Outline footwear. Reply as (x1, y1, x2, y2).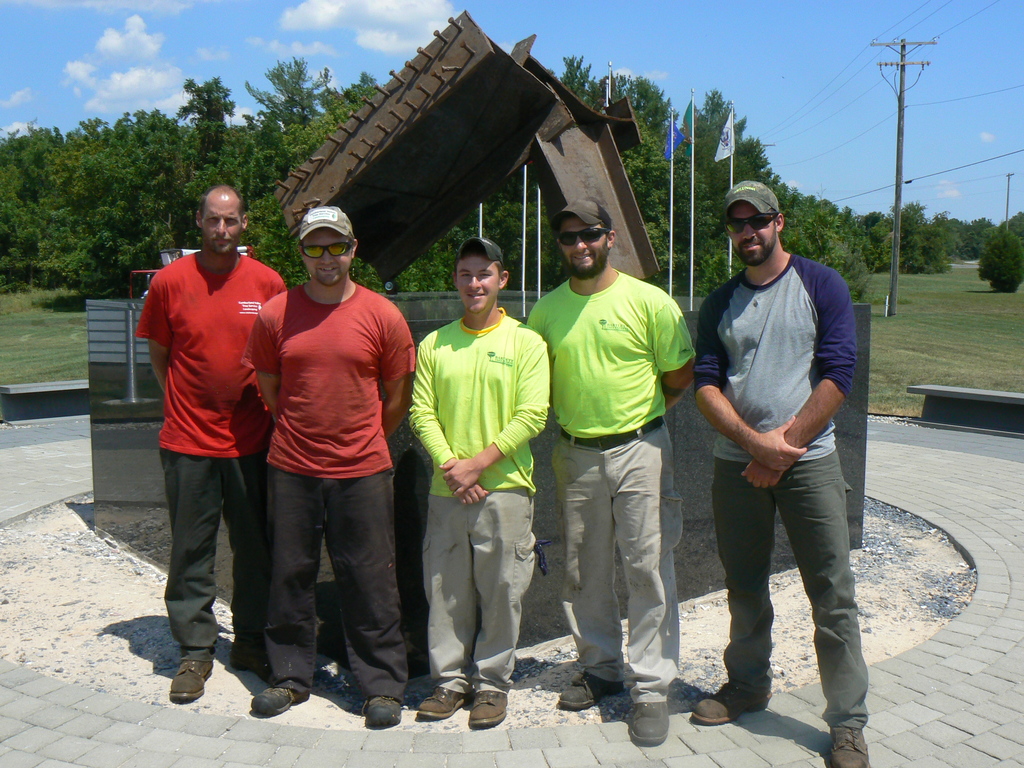
(171, 657, 218, 701).
